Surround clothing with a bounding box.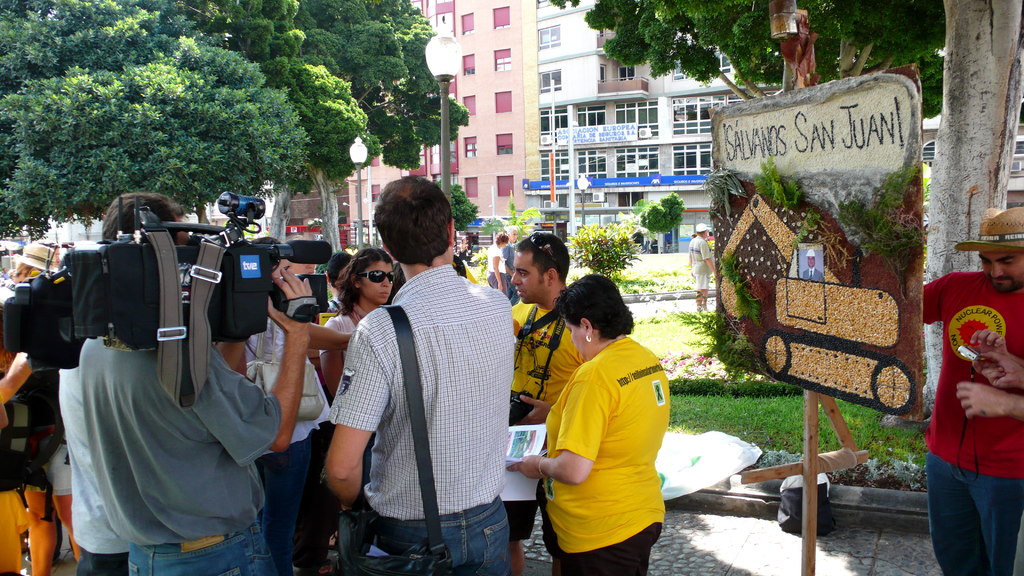
(left=505, top=292, right=585, bottom=557).
